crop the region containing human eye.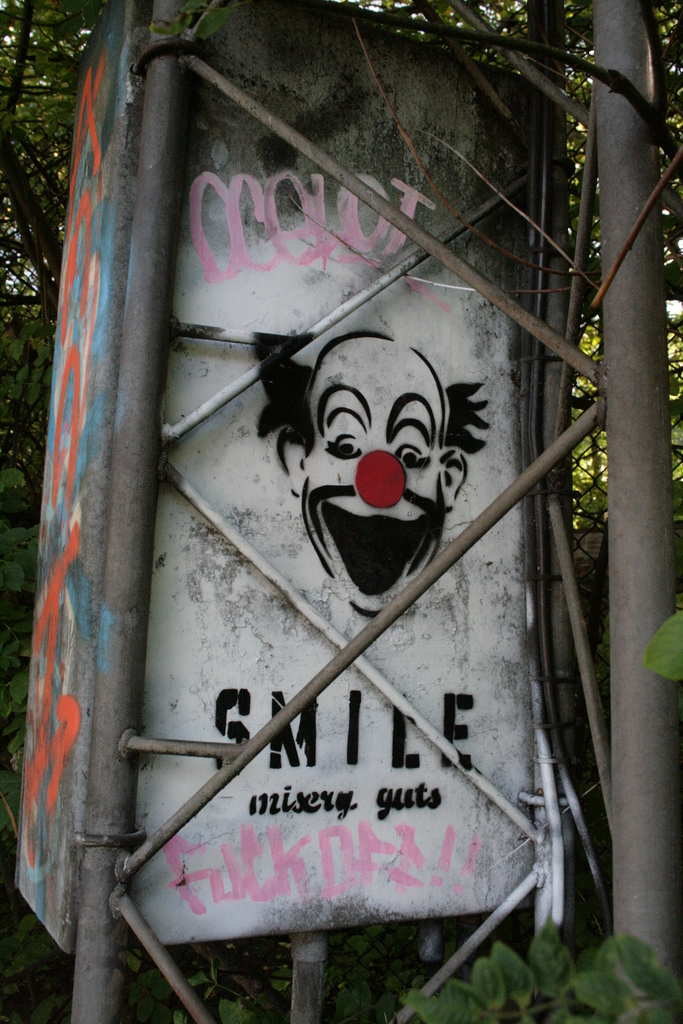
Crop region: [x1=320, y1=429, x2=358, y2=461].
